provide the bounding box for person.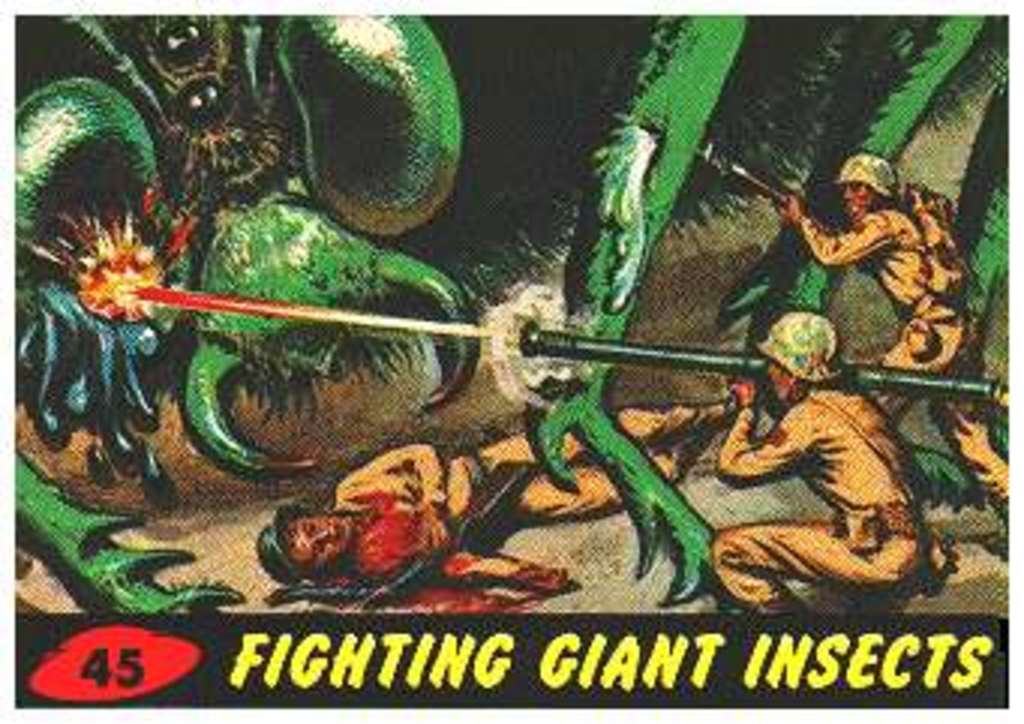
[715,309,934,613].
